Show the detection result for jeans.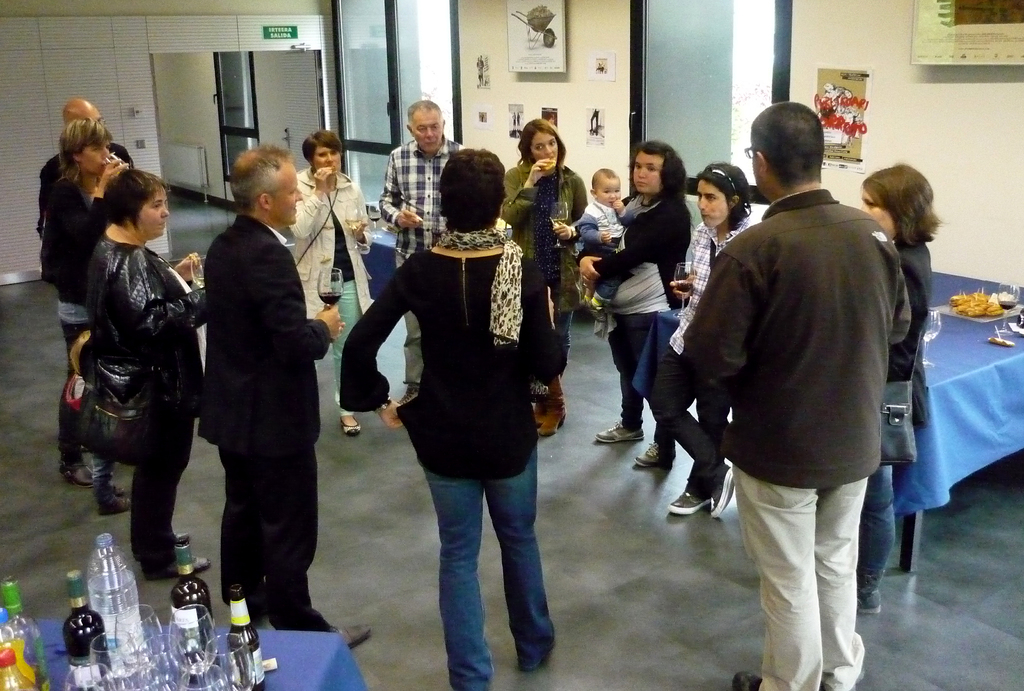
bbox=(637, 350, 734, 501).
